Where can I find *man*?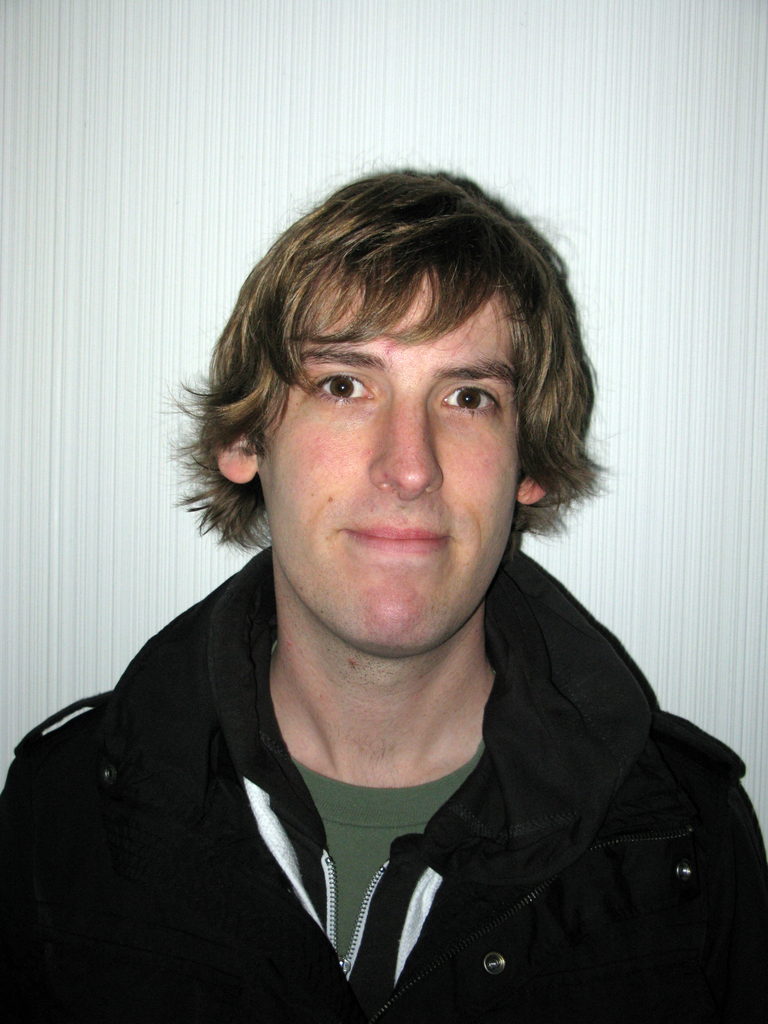
You can find it at Rect(0, 143, 767, 1018).
